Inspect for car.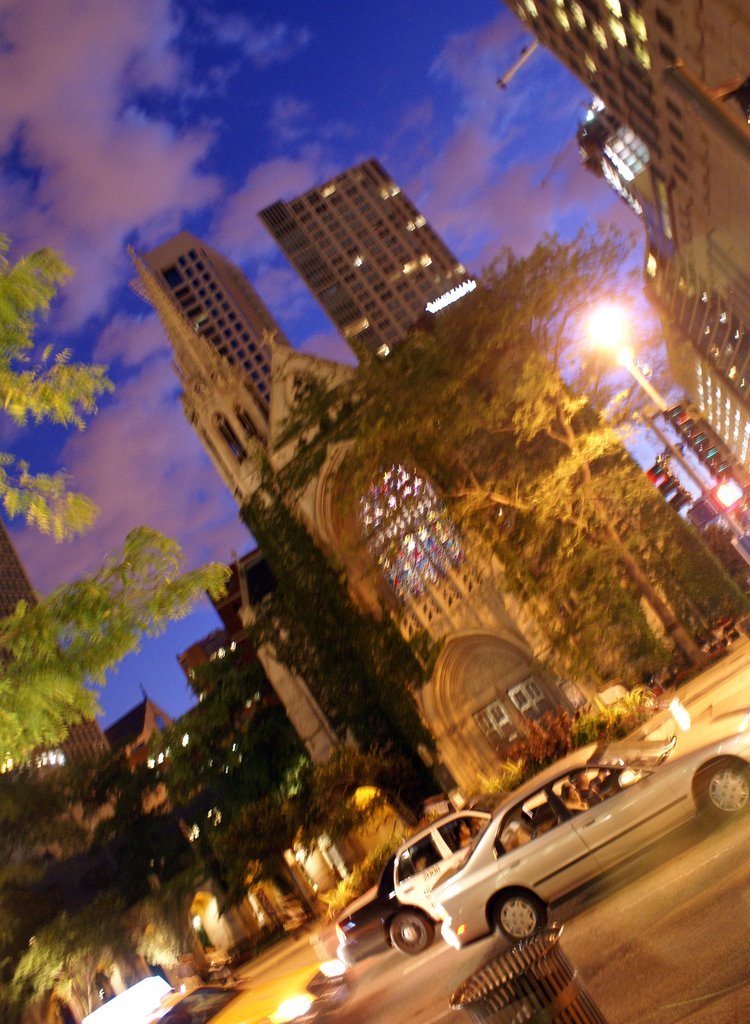
Inspection: (335,801,496,959).
